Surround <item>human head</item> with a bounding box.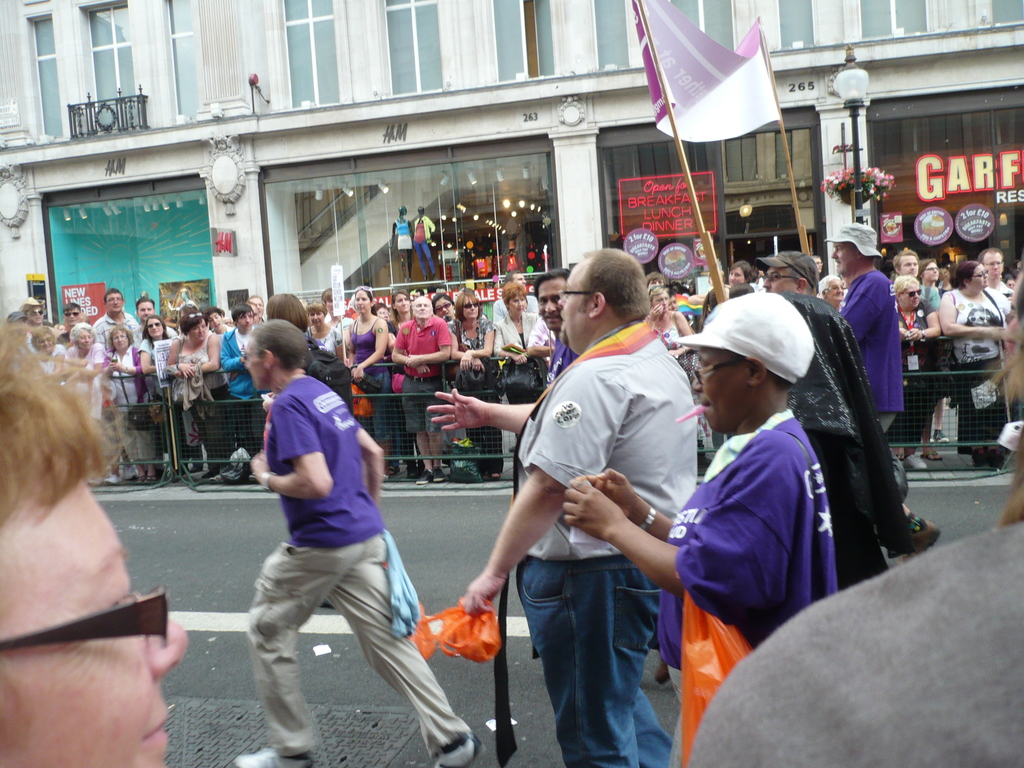
109:324:133:348.
